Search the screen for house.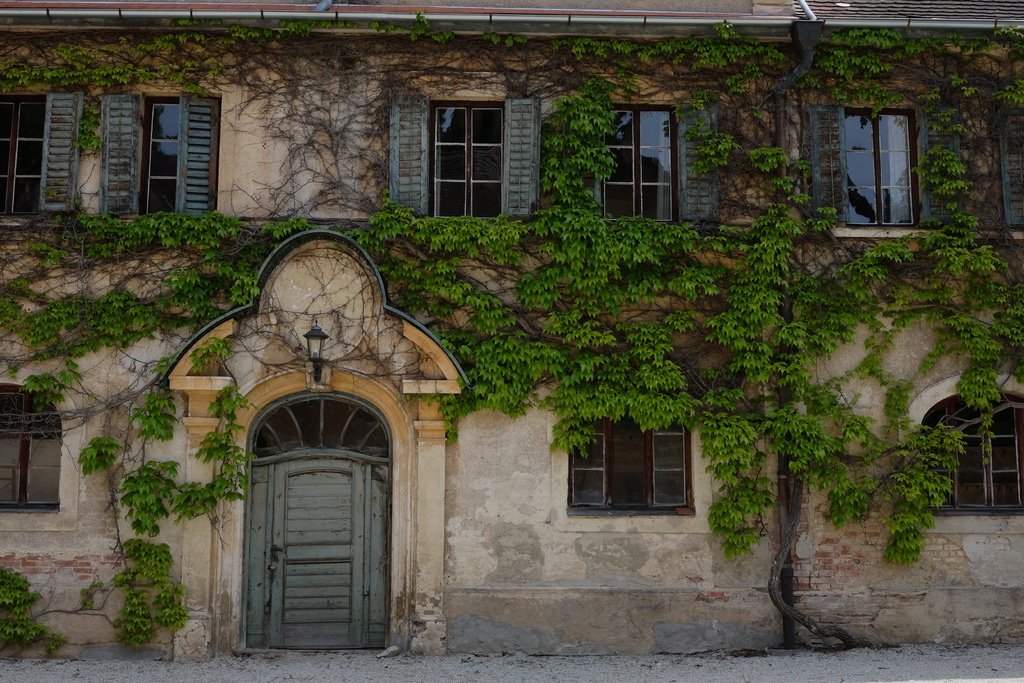
Found at box(0, 0, 1000, 682).
